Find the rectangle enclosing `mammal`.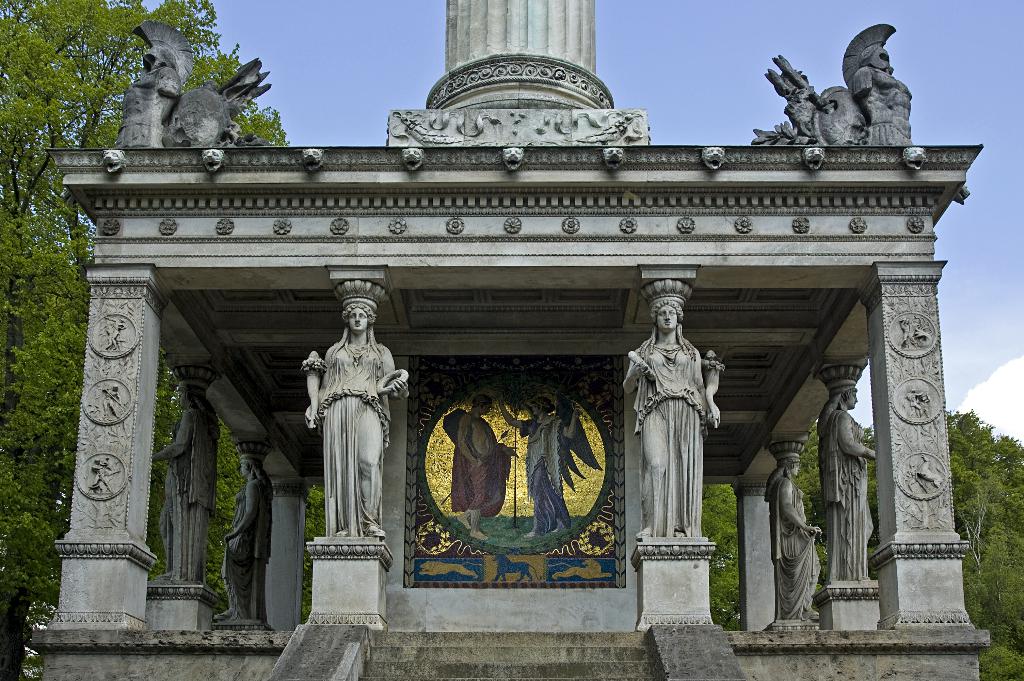
(x1=104, y1=318, x2=129, y2=348).
